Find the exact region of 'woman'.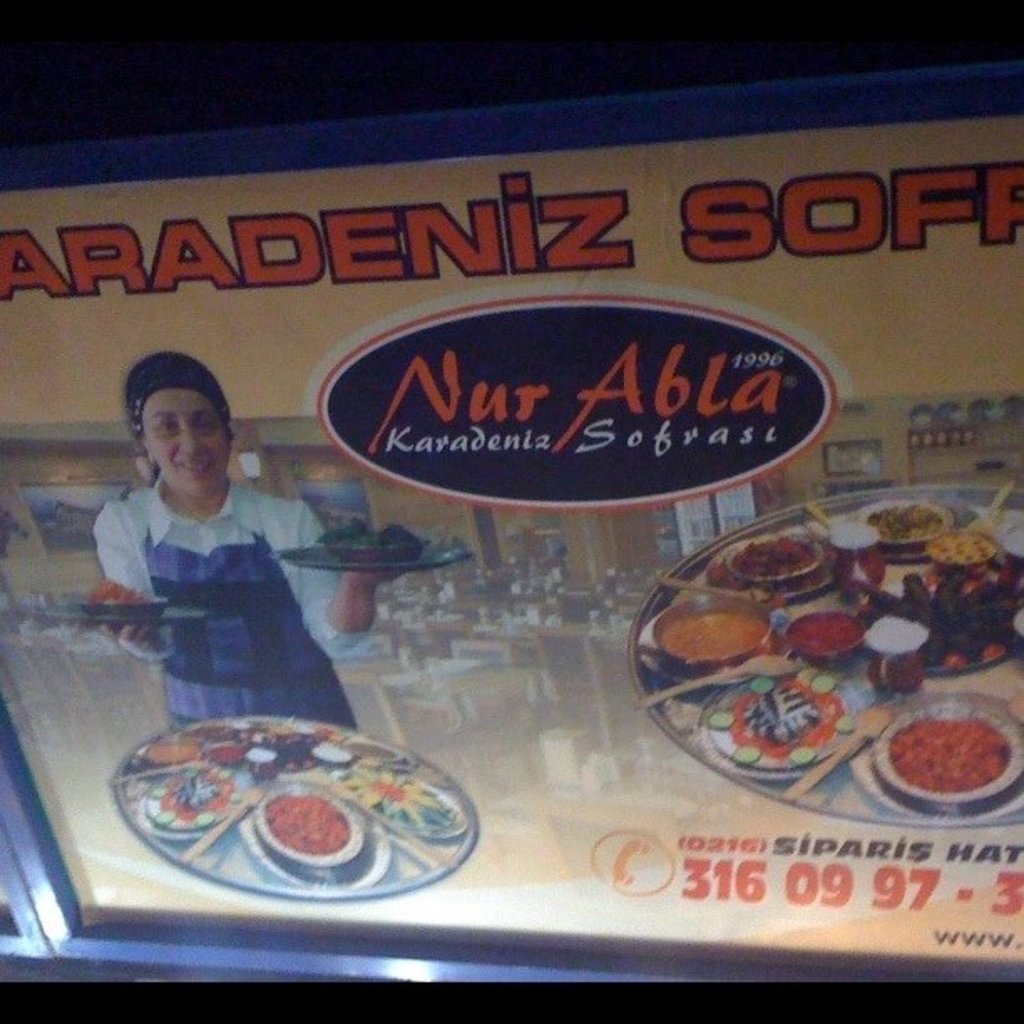
Exact region: [left=84, top=418, right=375, bottom=745].
